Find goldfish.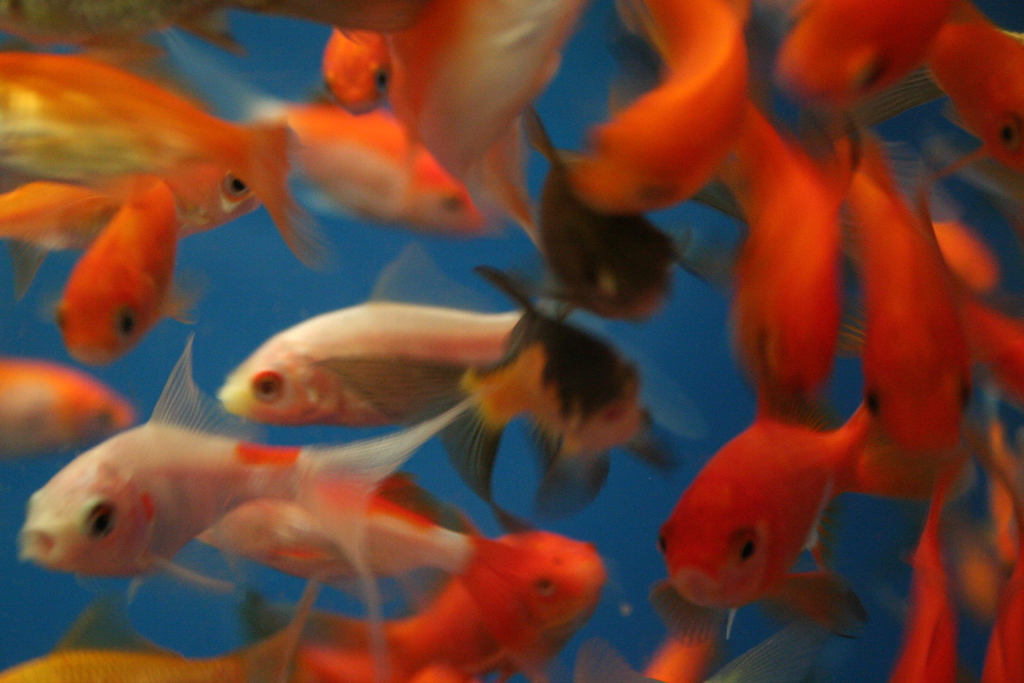
bbox=[664, 420, 917, 593].
